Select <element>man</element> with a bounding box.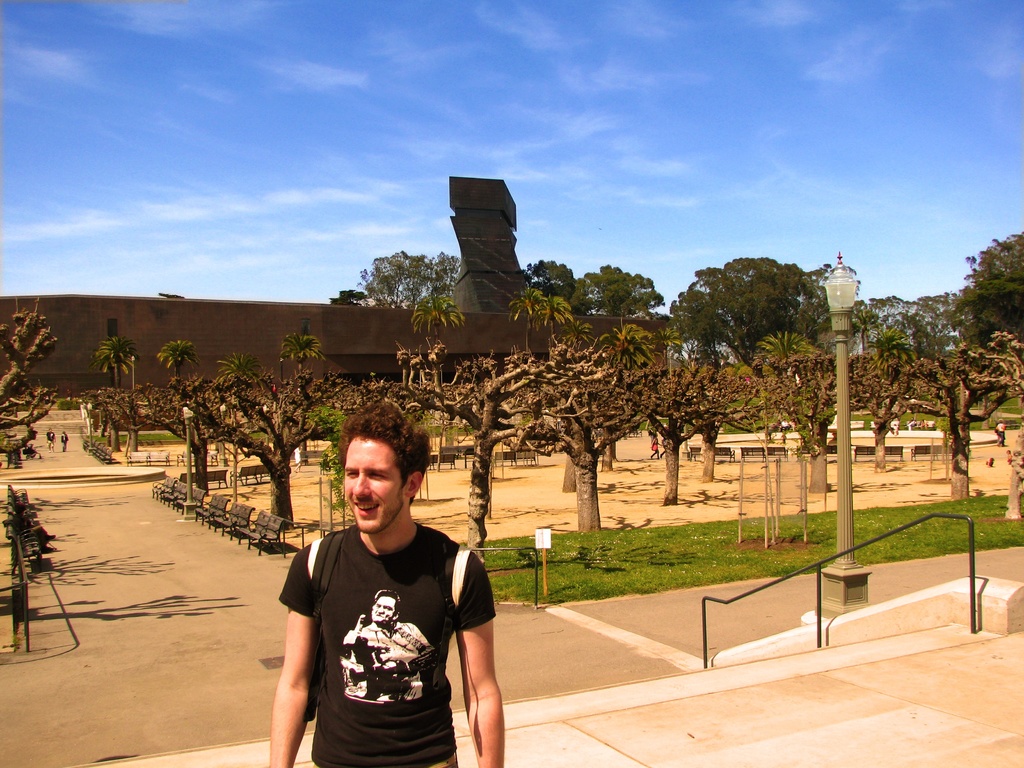
332 585 431 704.
